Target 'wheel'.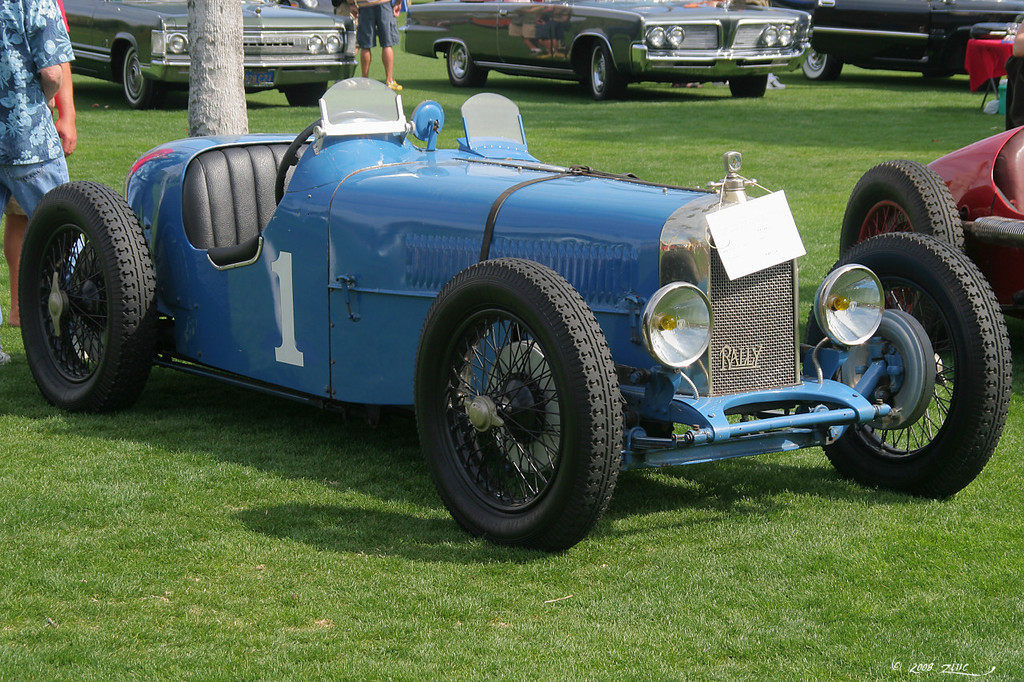
Target region: <box>730,74,763,94</box>.
